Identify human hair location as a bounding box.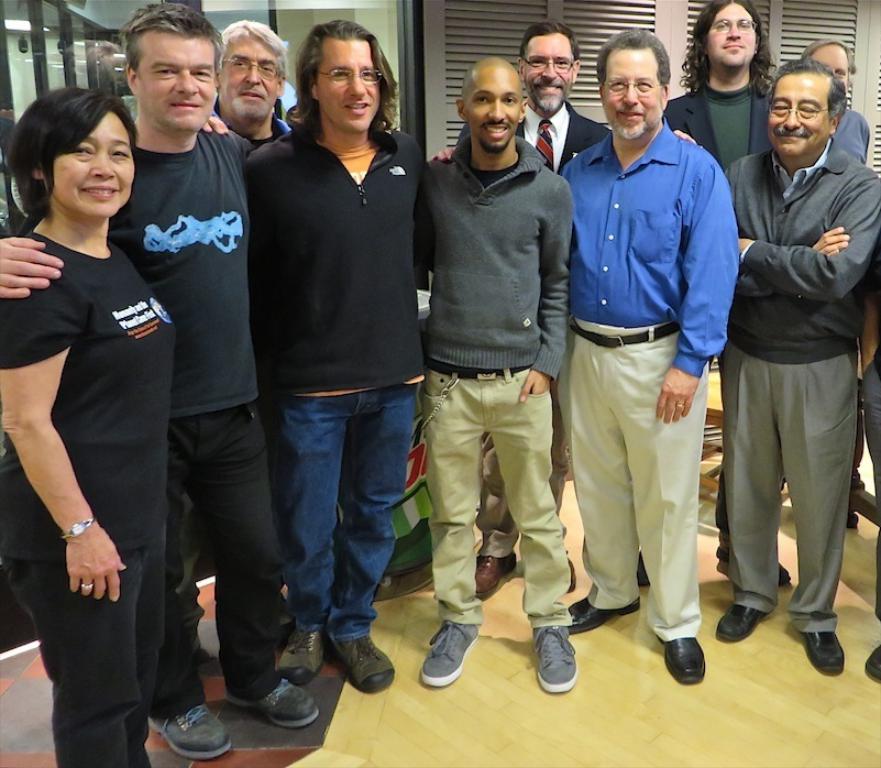
pyautogui.locateOnScreen(769, 54, 845, 110).
